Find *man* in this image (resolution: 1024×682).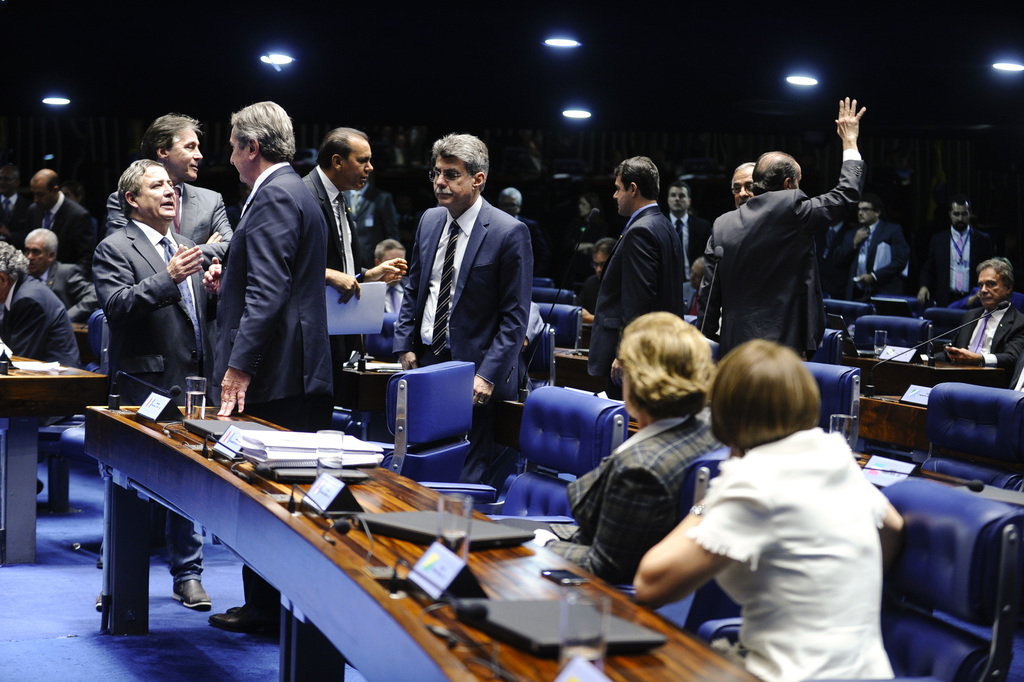
bbox=[94, 157, 215, 616].
